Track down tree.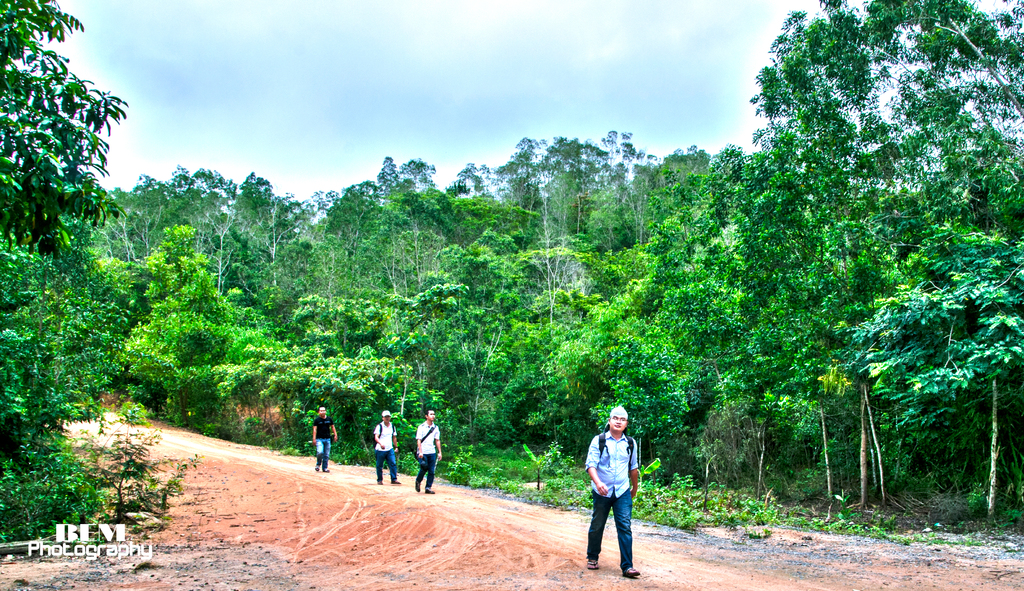
Tracked to (left=0, top=0, right=125, bottom=263).
